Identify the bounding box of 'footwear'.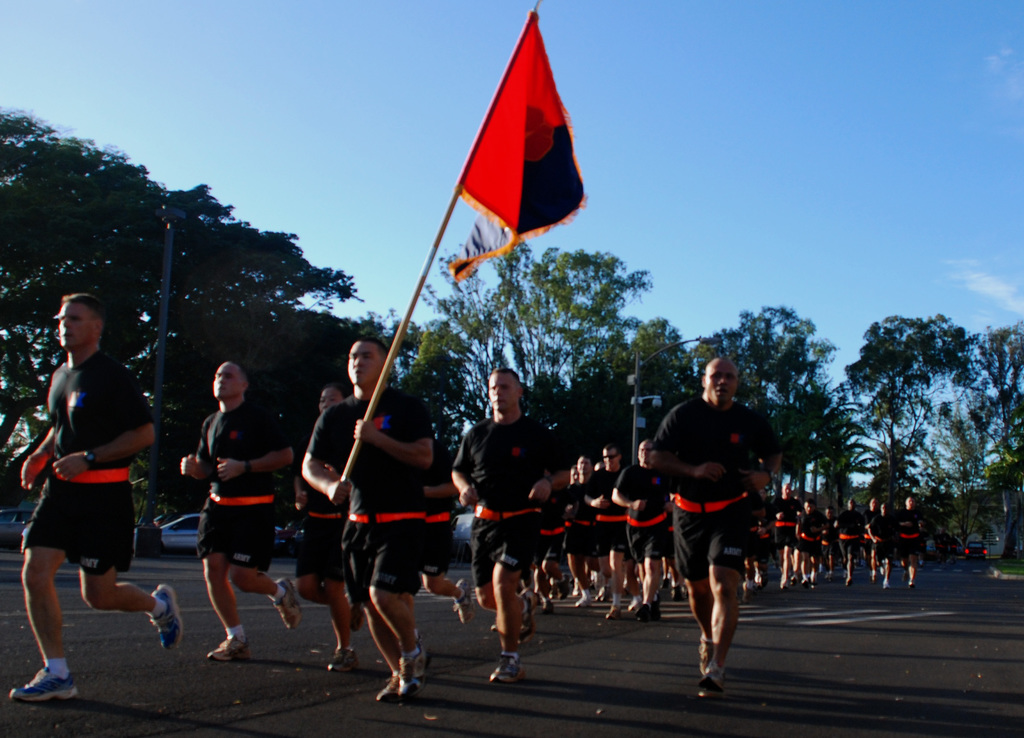
box(492, 654, 529, 681).
